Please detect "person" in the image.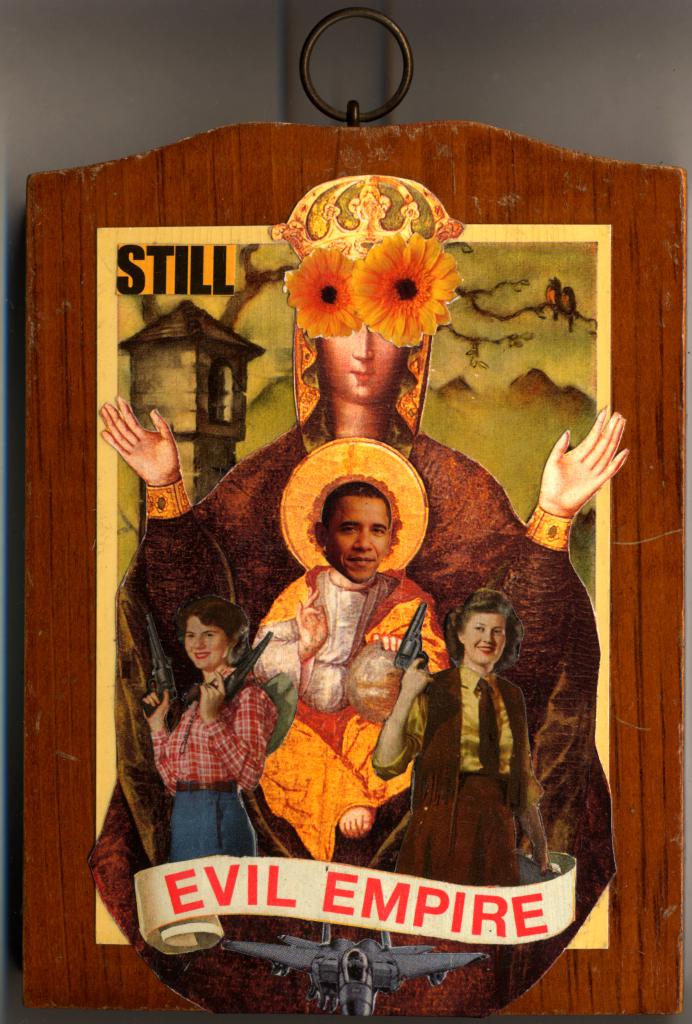
bbox(97, 170, 631, 1023).
